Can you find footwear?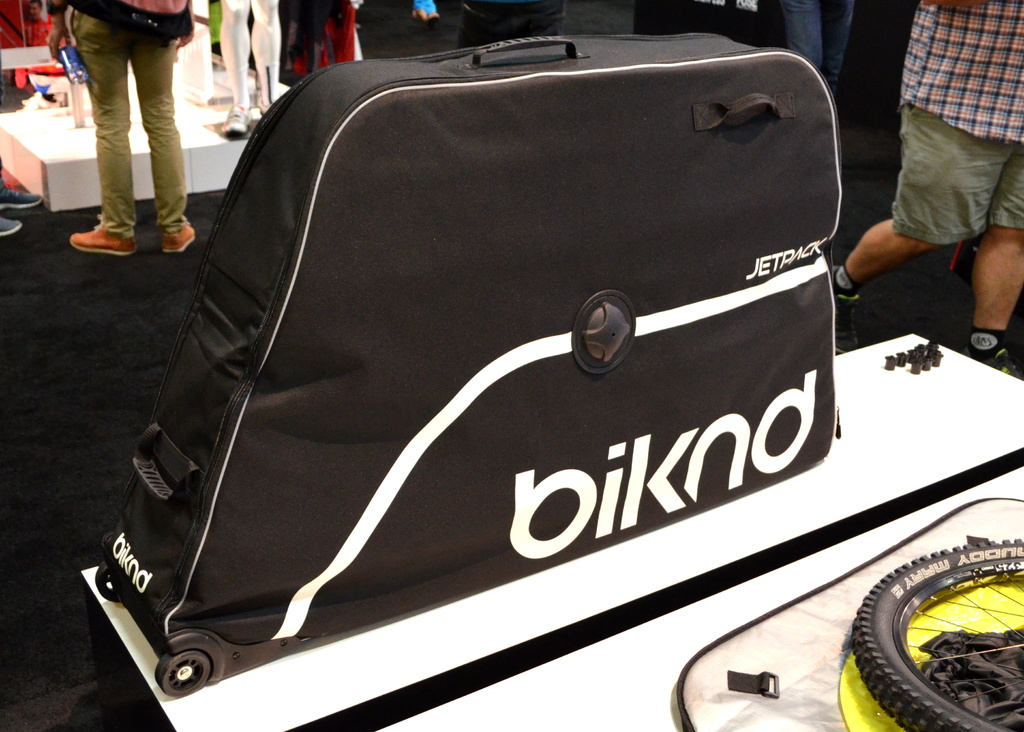
Yes, bounding box: [x1=164, y1=221, x2=198, y2=250].
